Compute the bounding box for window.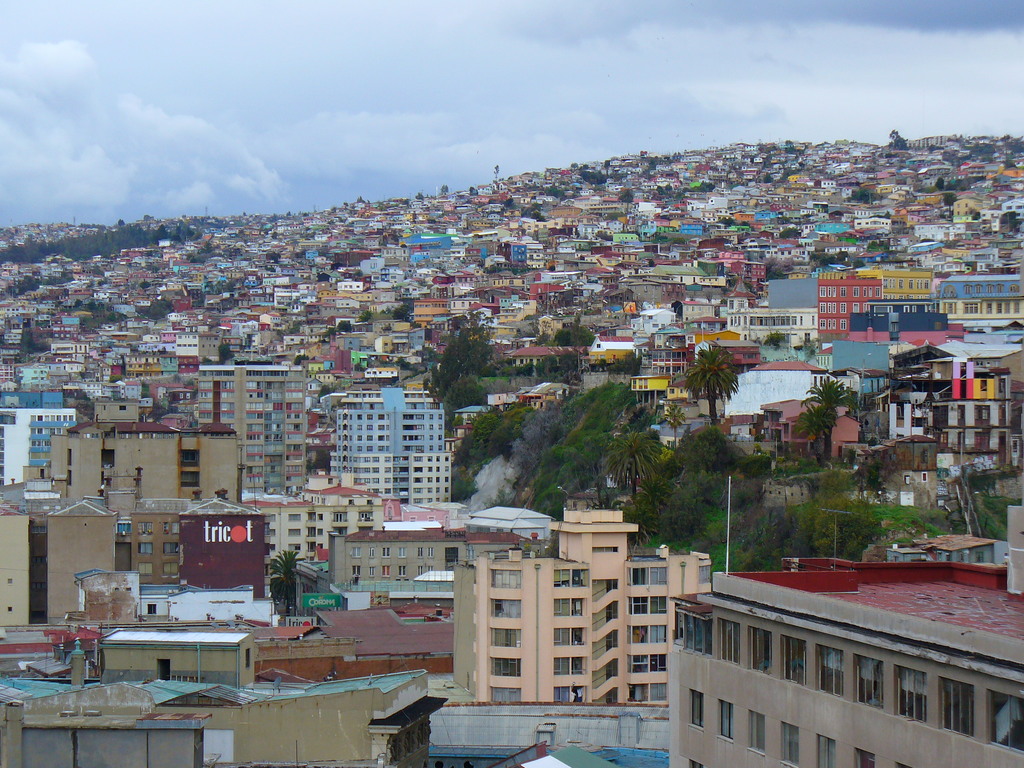
(x1=492, y1=599, x2=524, y2=616).
